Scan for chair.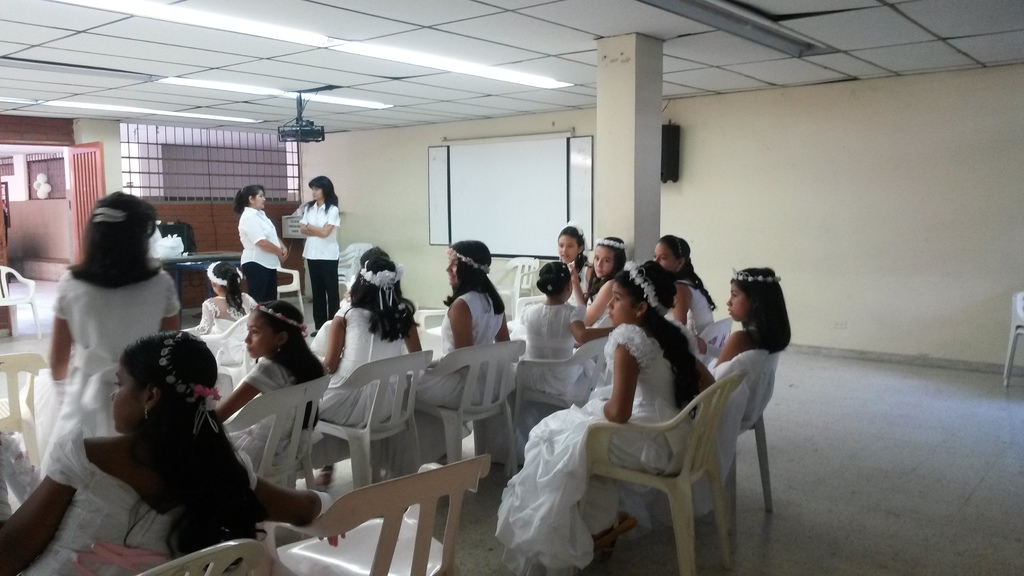
Scan result: select_region(282, 351, 420, 497).
